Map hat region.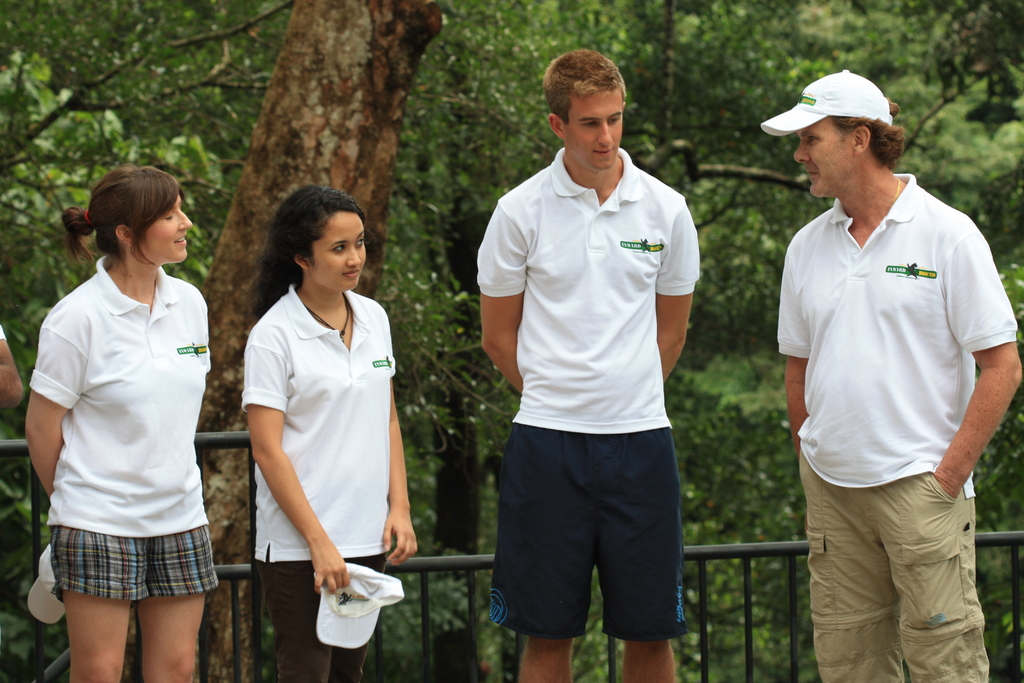
Mapped to [left=762, top=67, right=895, bottom=140].
